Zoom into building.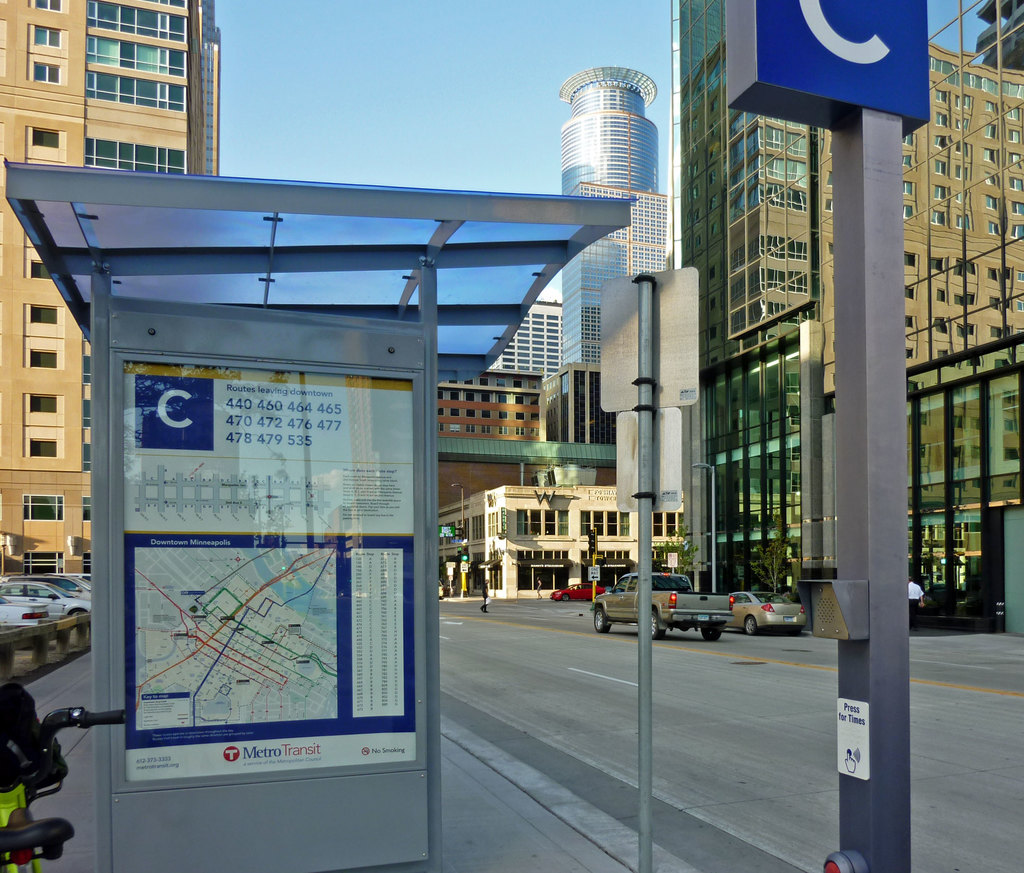
Zoom target: <box>441,482,664,595</box>.
